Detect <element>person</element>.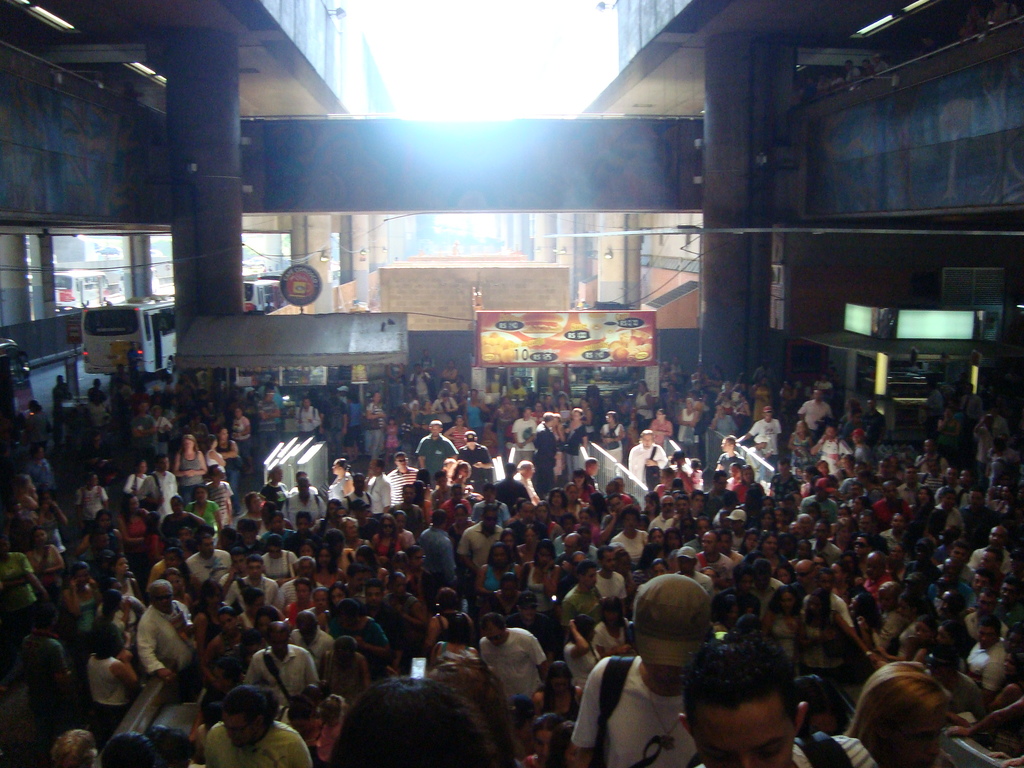
Detected at detection(308, 669, 500, 767).
